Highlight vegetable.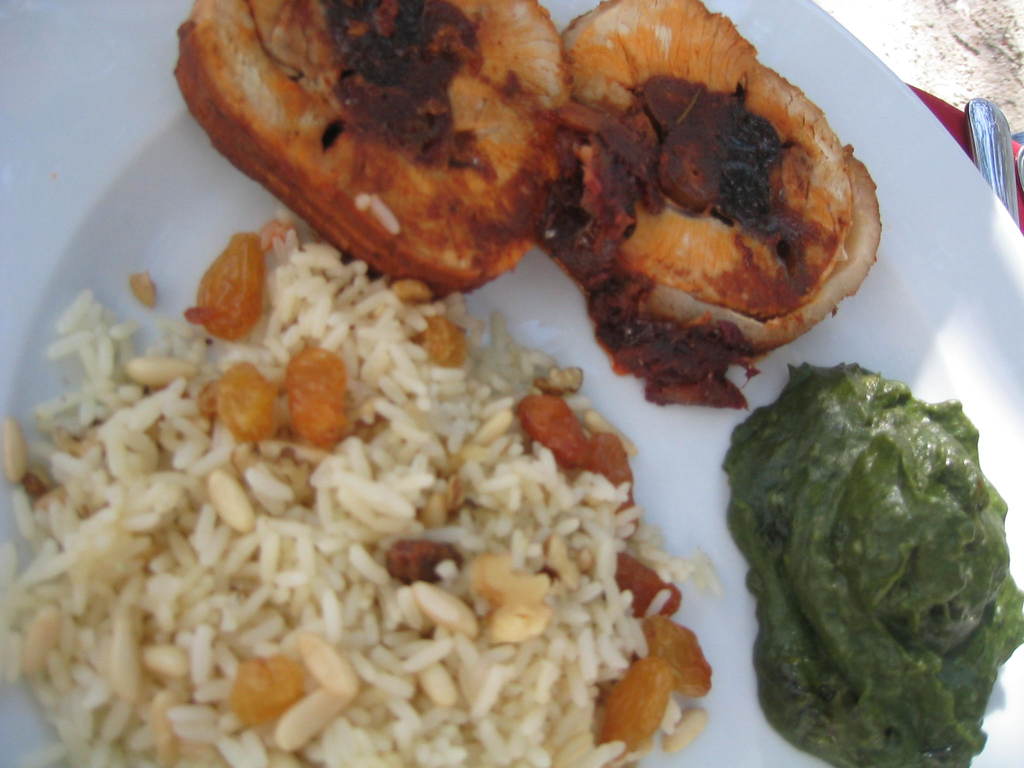
Highlighted region: [719,361,1012,728].
